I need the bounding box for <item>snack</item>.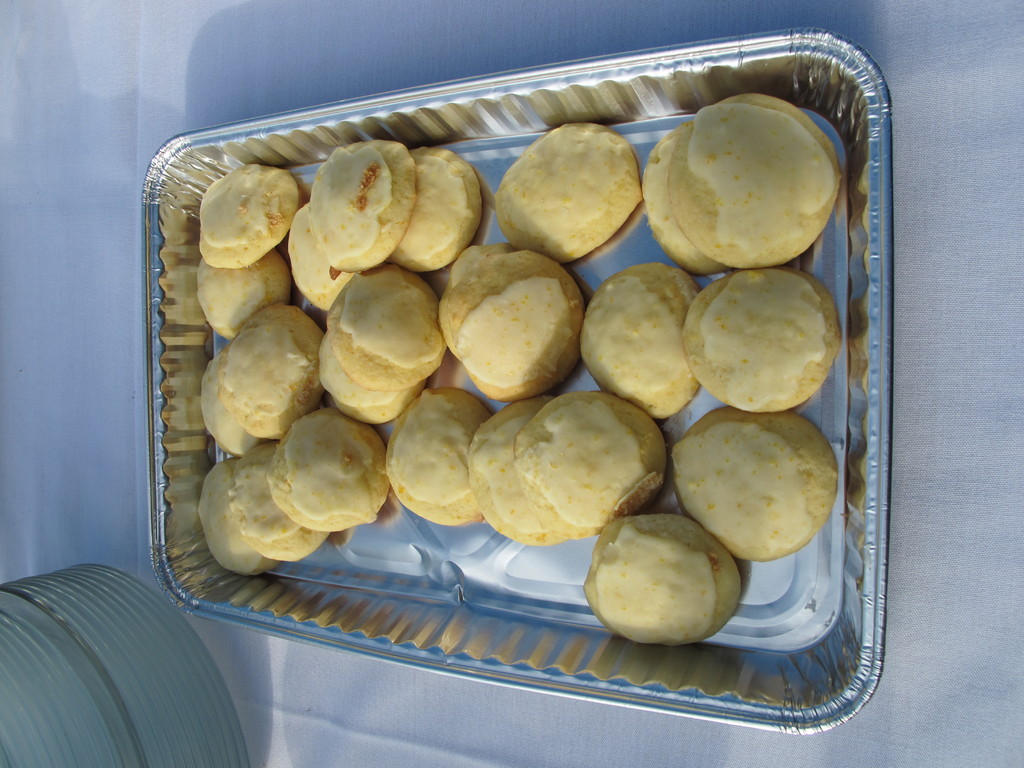
Here it is: rect(199, 266, 301, 346).
